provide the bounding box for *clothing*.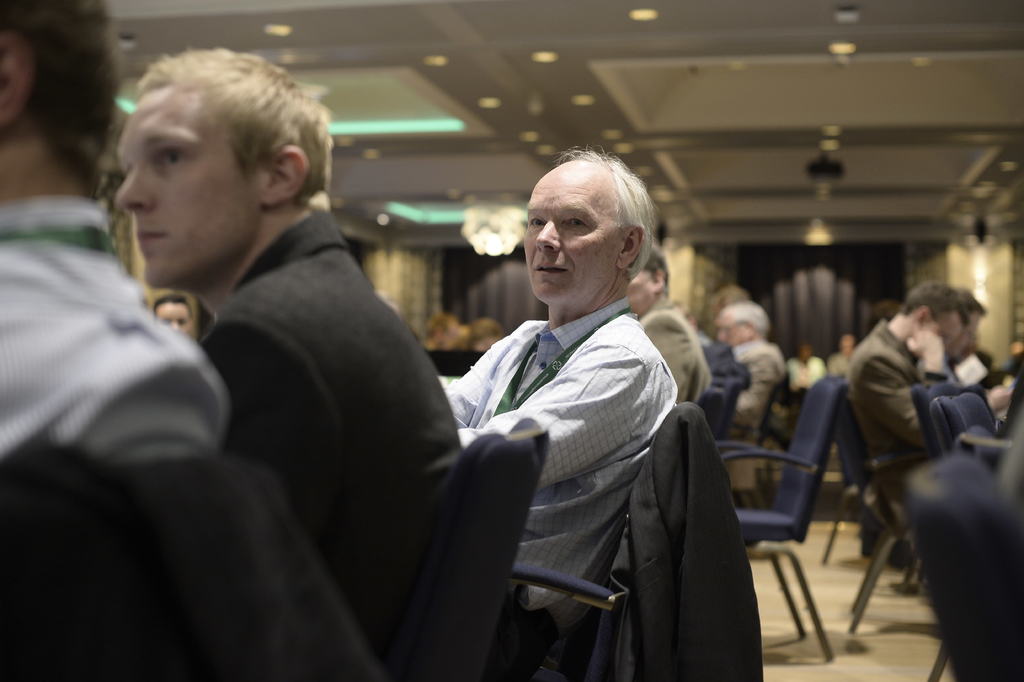
bbox=(729, 335, 776, 496).
